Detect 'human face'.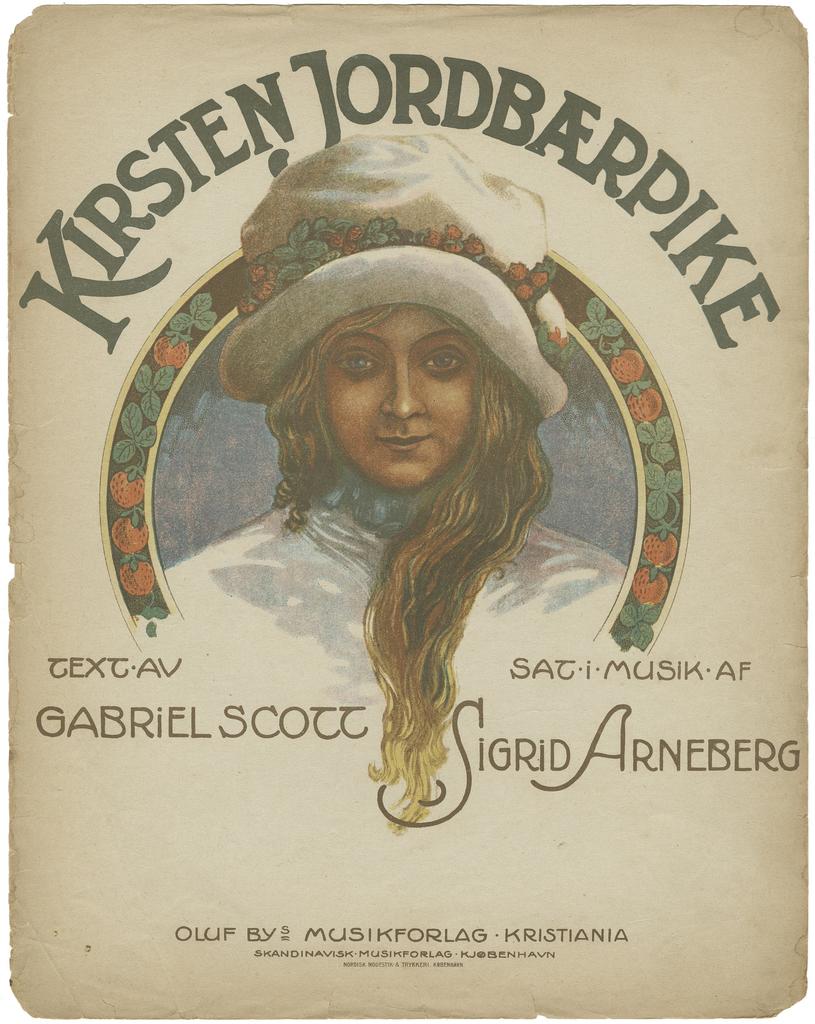
Detected at crop(312, 298, 487, 491).
